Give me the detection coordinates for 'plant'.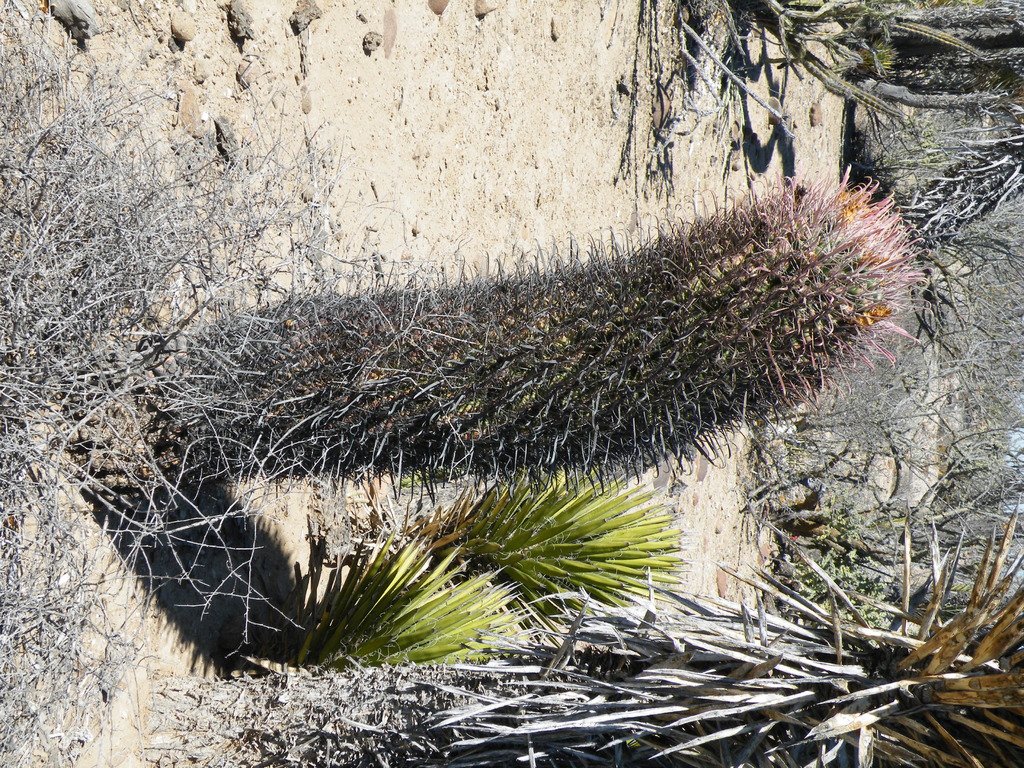
bbox=(92, 168, 947, 548).
